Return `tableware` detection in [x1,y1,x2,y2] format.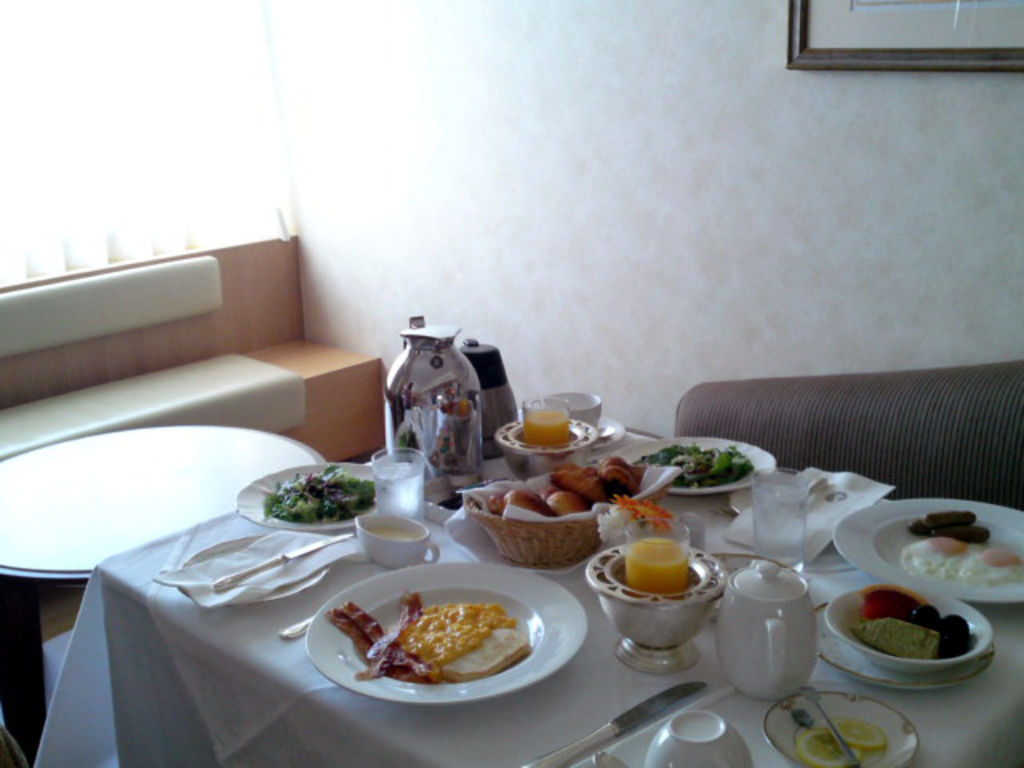
[763,686,925,766].
